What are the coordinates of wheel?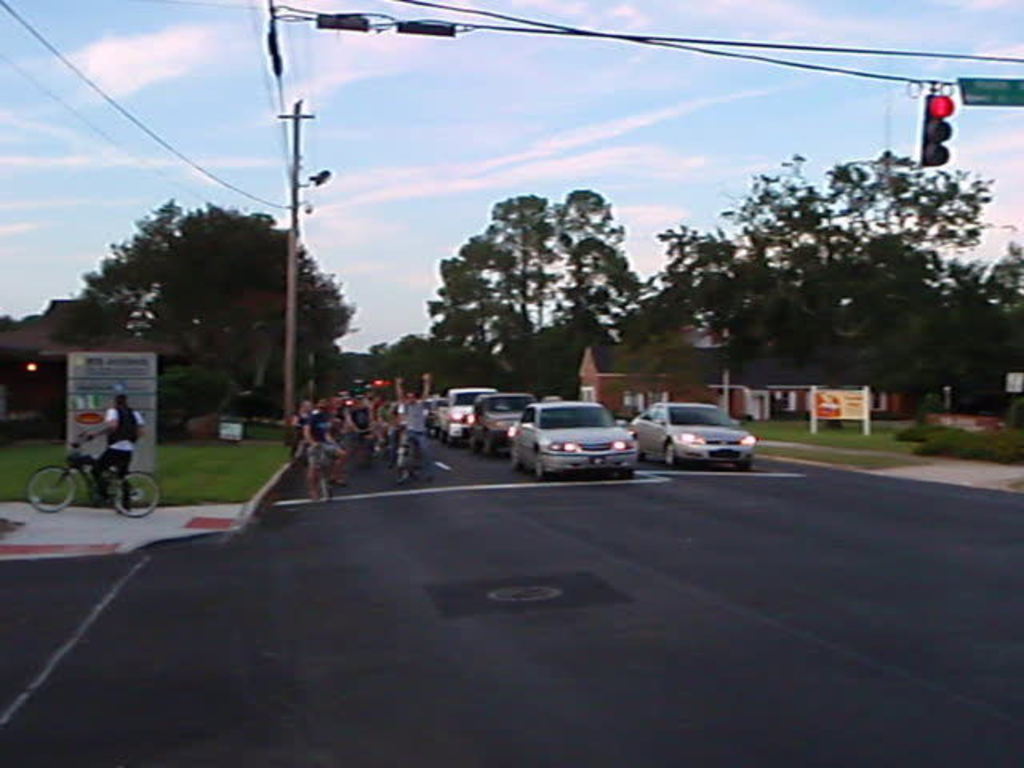
430/426/440/438.
